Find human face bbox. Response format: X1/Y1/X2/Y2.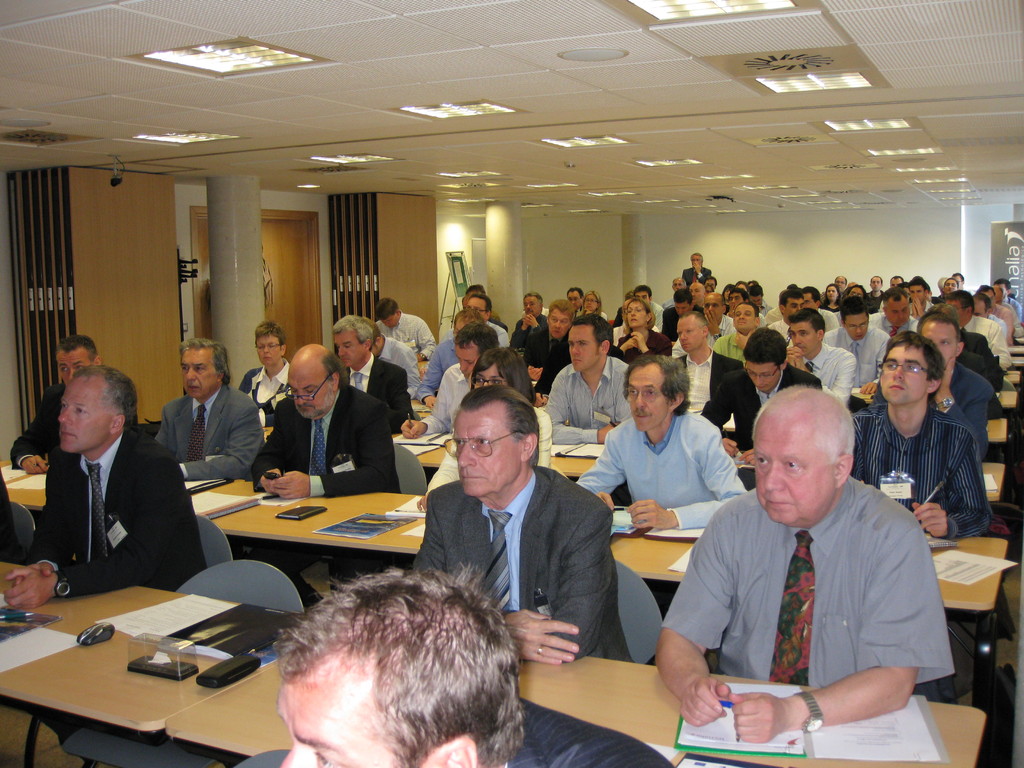
723/289/730/298.
